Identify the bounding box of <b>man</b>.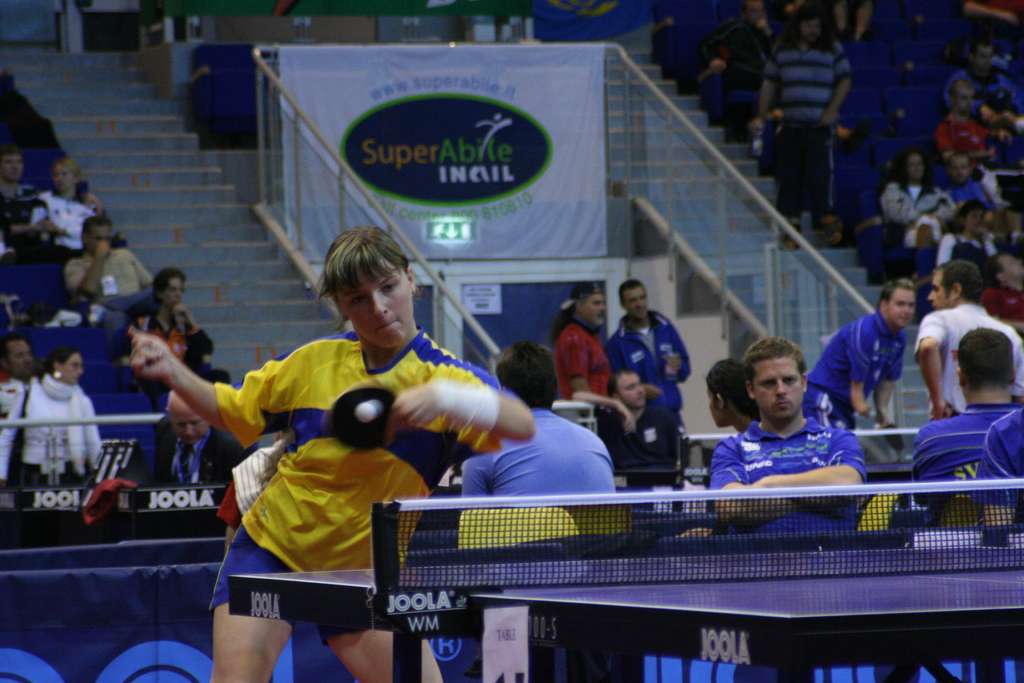
(left=708, top=342, right=866, bottom=504).
